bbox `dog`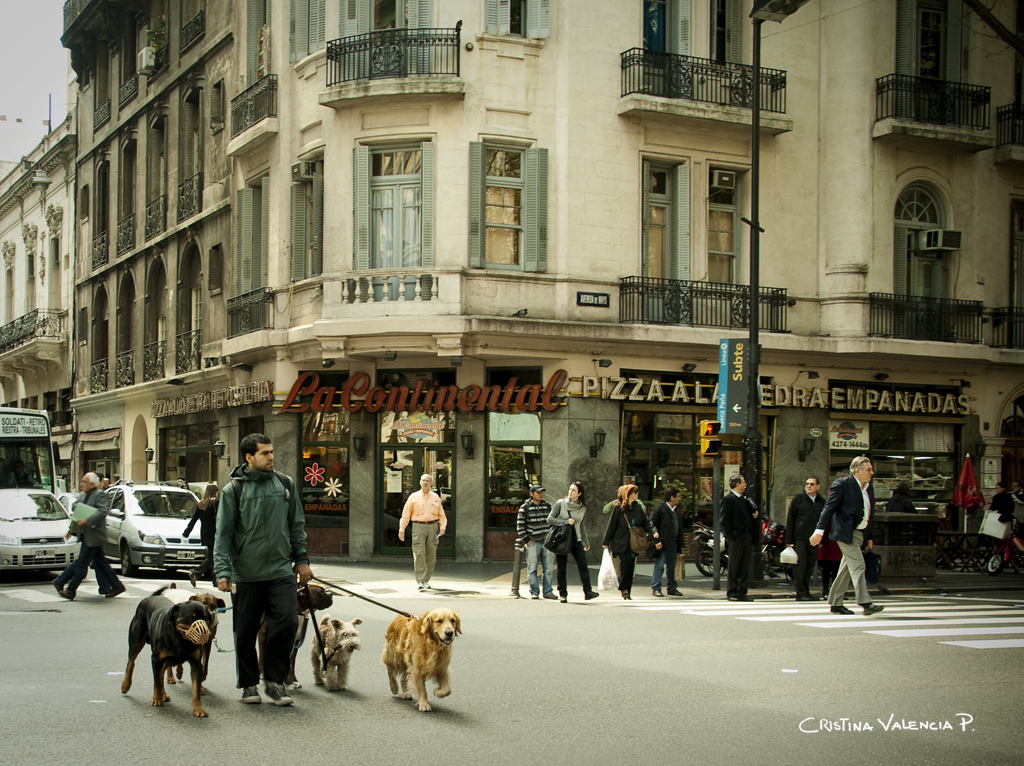
rect(383, 604, 461, 700)
